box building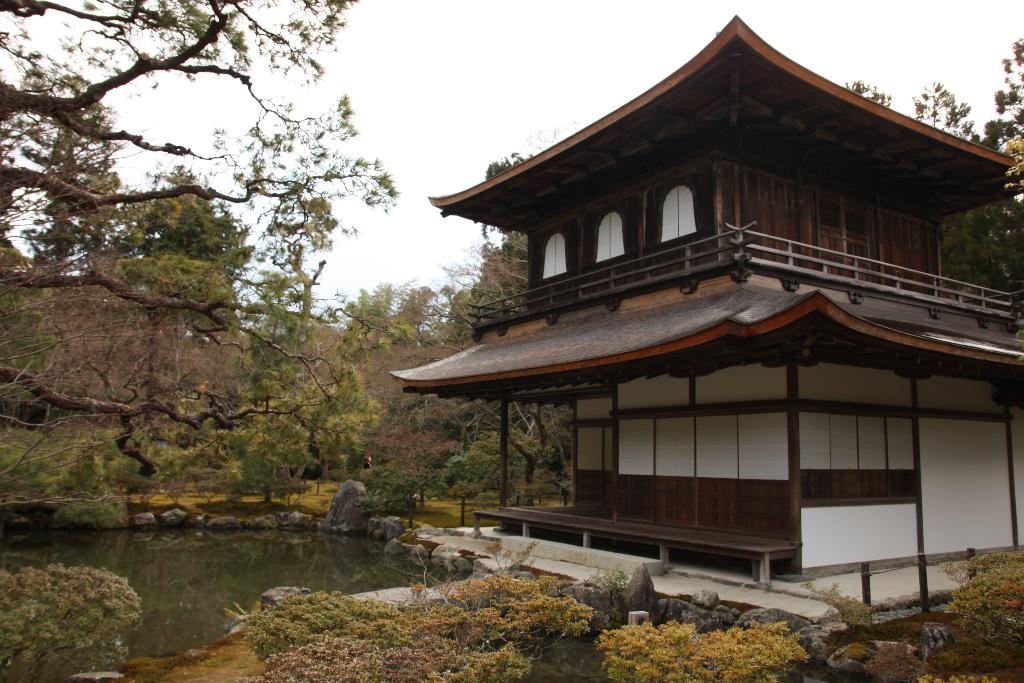
[388,15,1023,580]
